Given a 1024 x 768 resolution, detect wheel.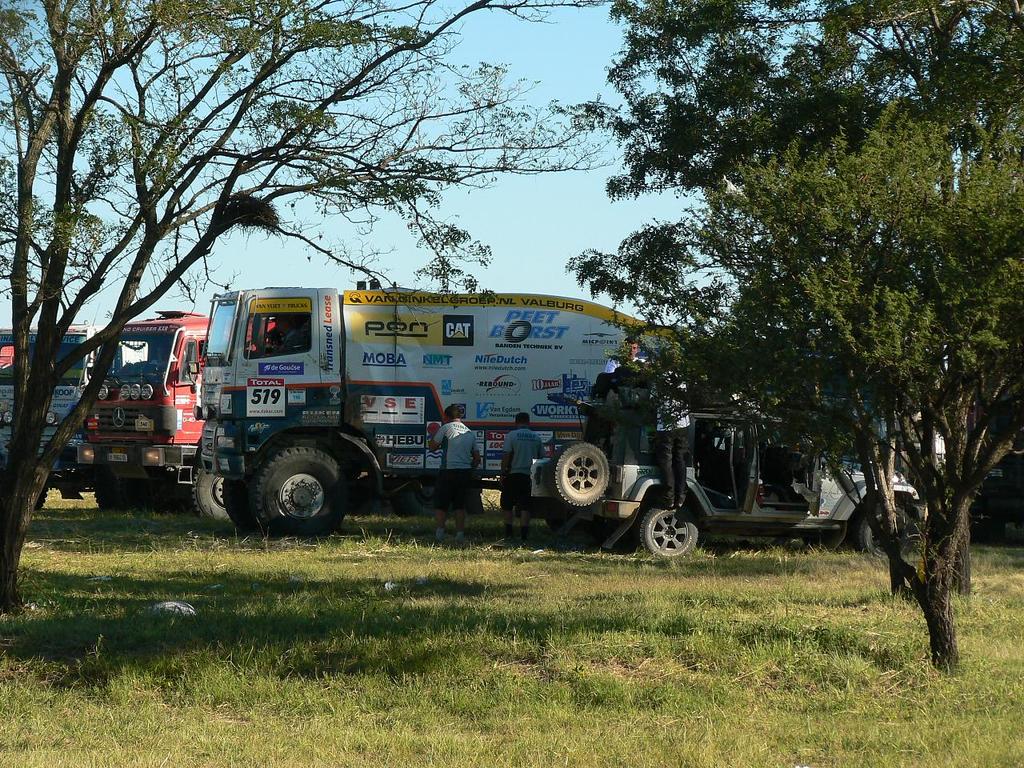
<box>221,473,258,538</box>.
